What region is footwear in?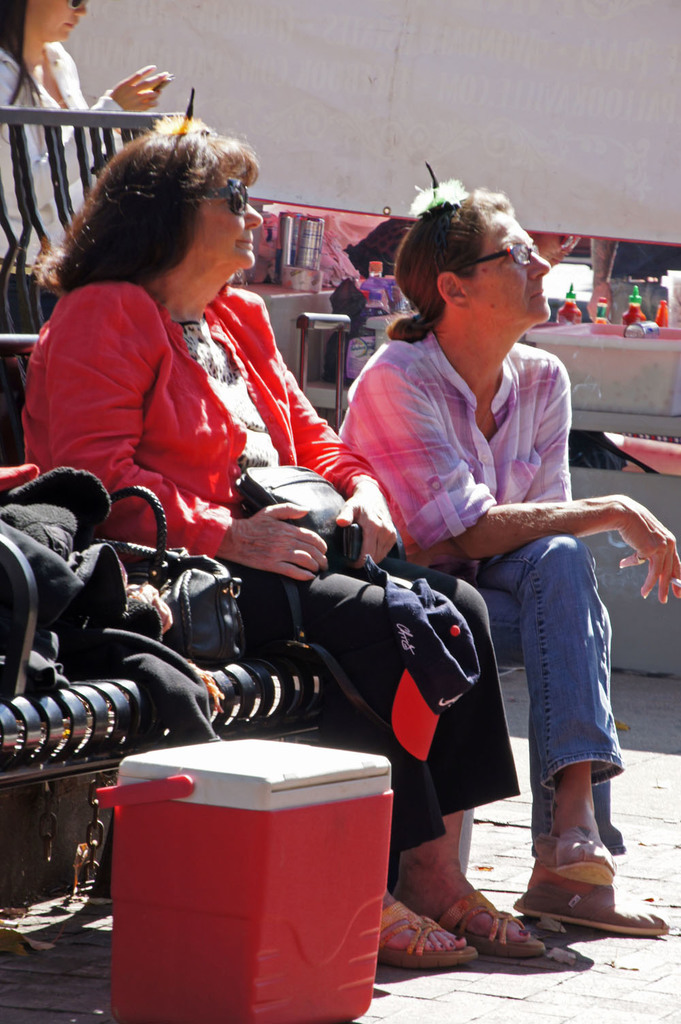
(left=454, top=885, right=552, bottom=965).
